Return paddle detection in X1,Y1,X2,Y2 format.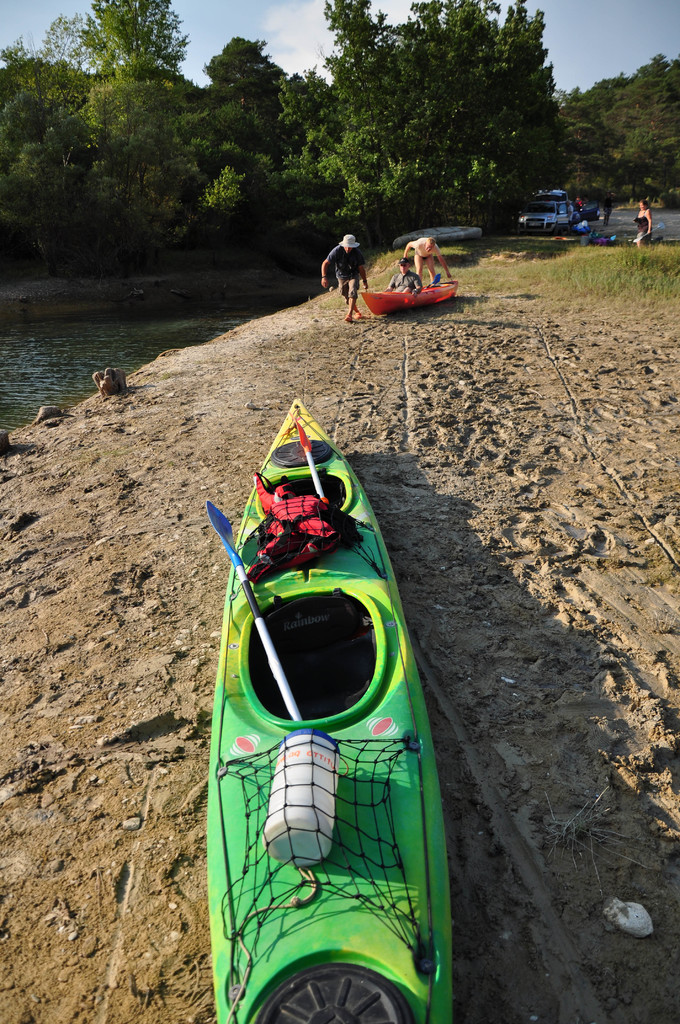
595,234,618,243.
